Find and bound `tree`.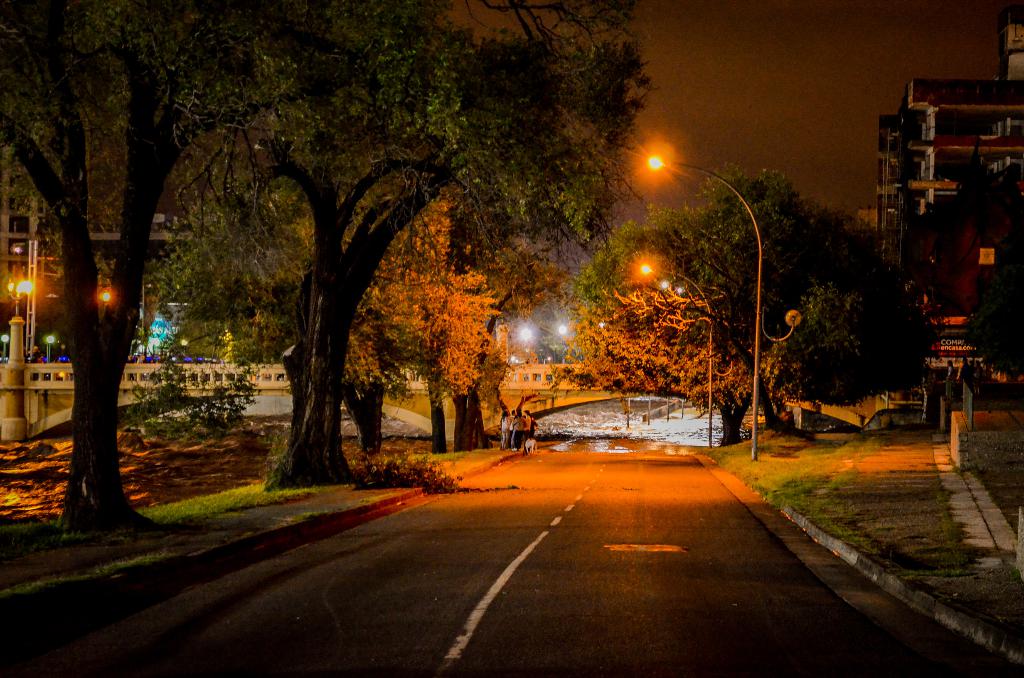
Bound: 574,157,730,300.
